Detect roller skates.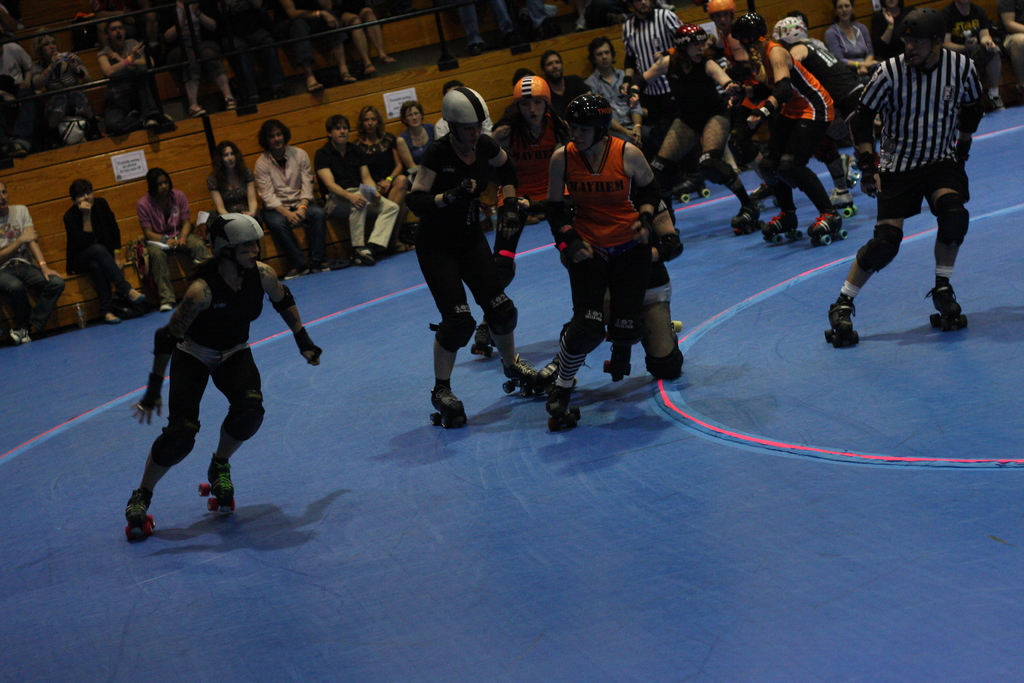
Detected at 762:207:808:247.
